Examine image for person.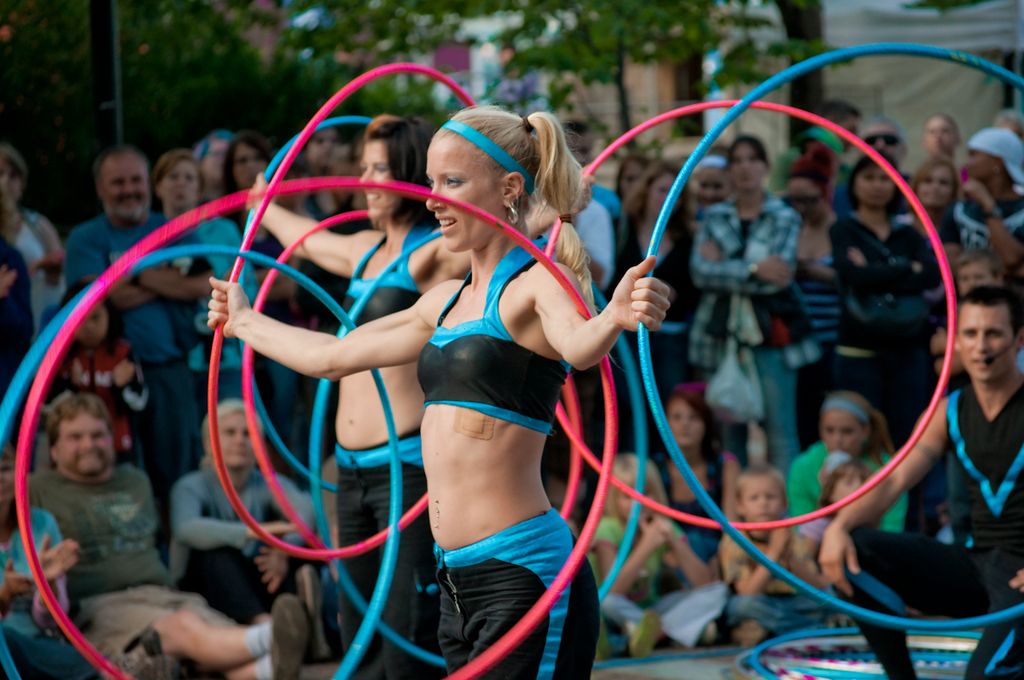
Examination result: [207, 127, 271, 228].
